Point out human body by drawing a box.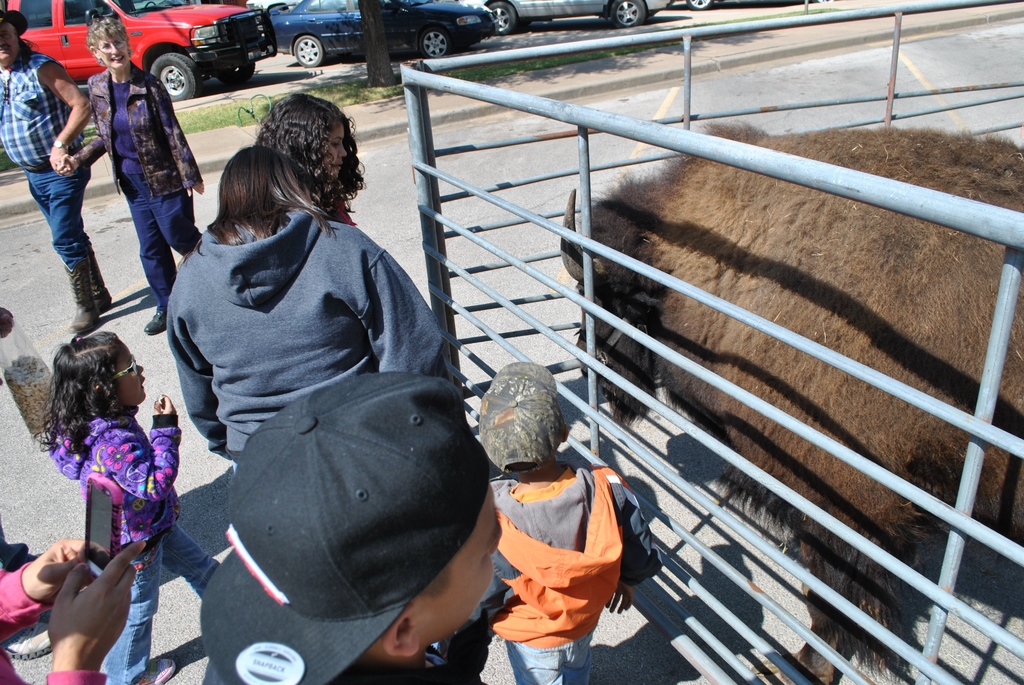
73 64 210 341.
